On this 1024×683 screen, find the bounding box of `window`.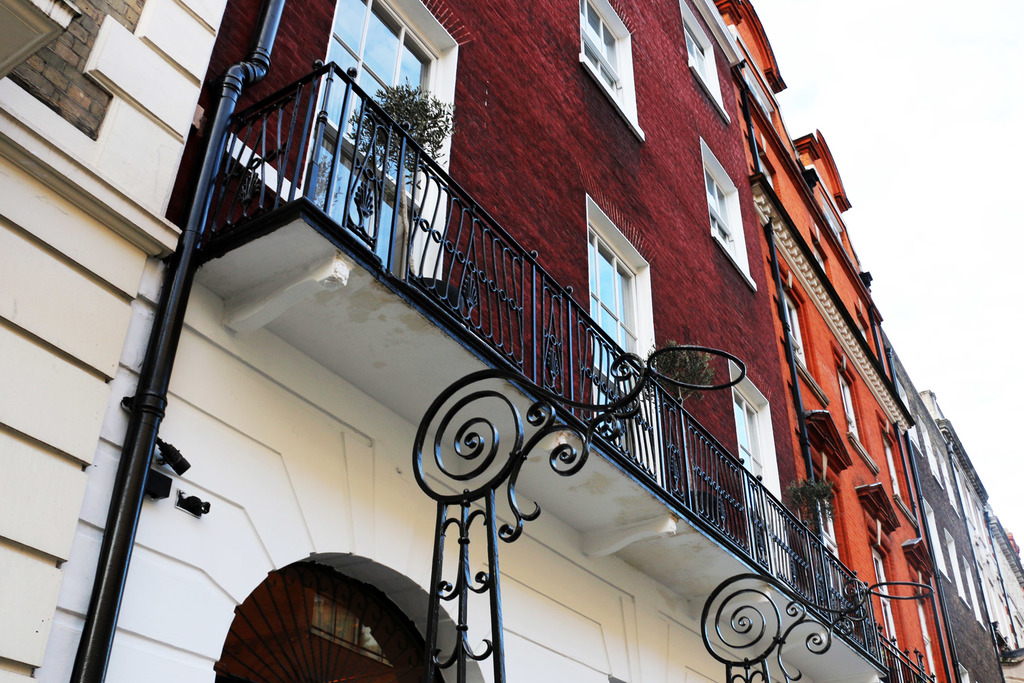
Bounding box: crop(949, 536, 966, 605).
